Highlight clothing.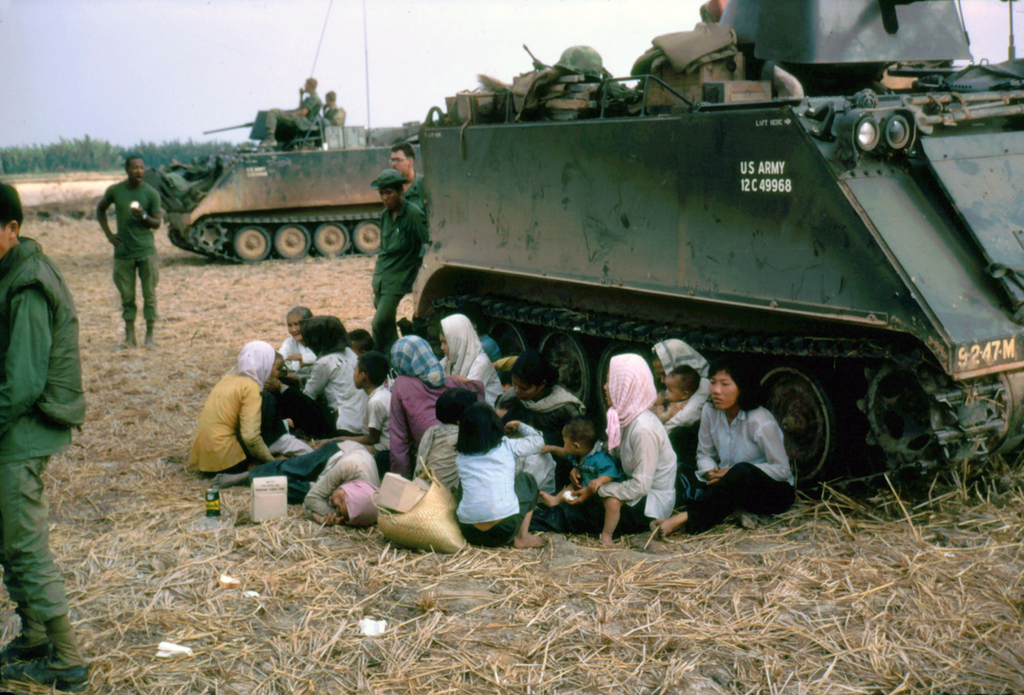
Highlighted region: [371,200,429,354].
